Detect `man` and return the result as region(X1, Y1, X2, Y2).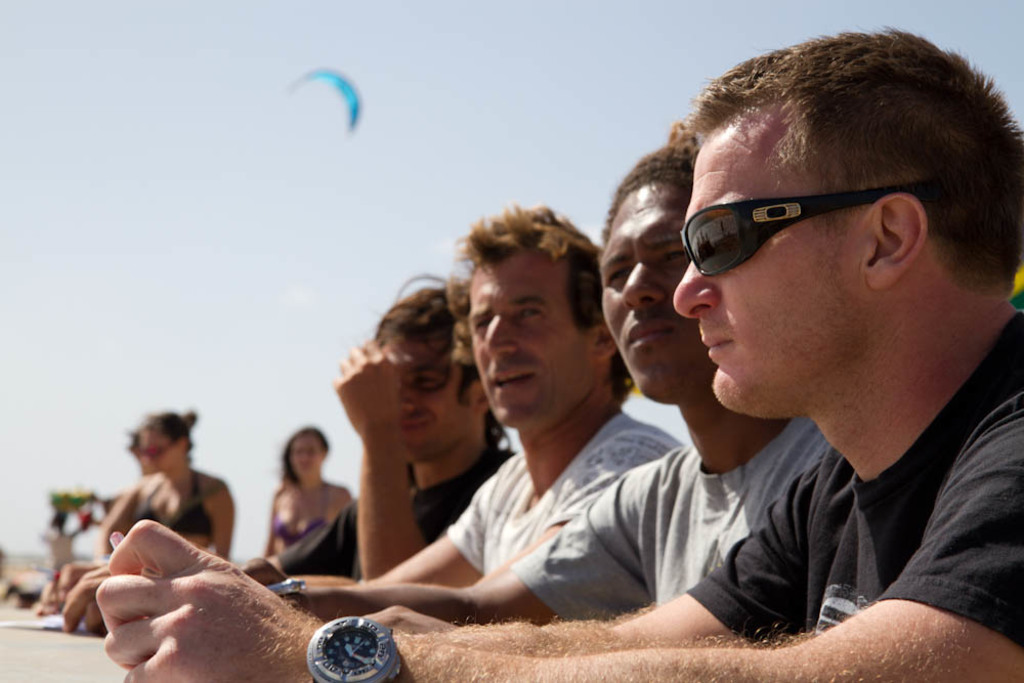
region(273, 272, 519, 583).
